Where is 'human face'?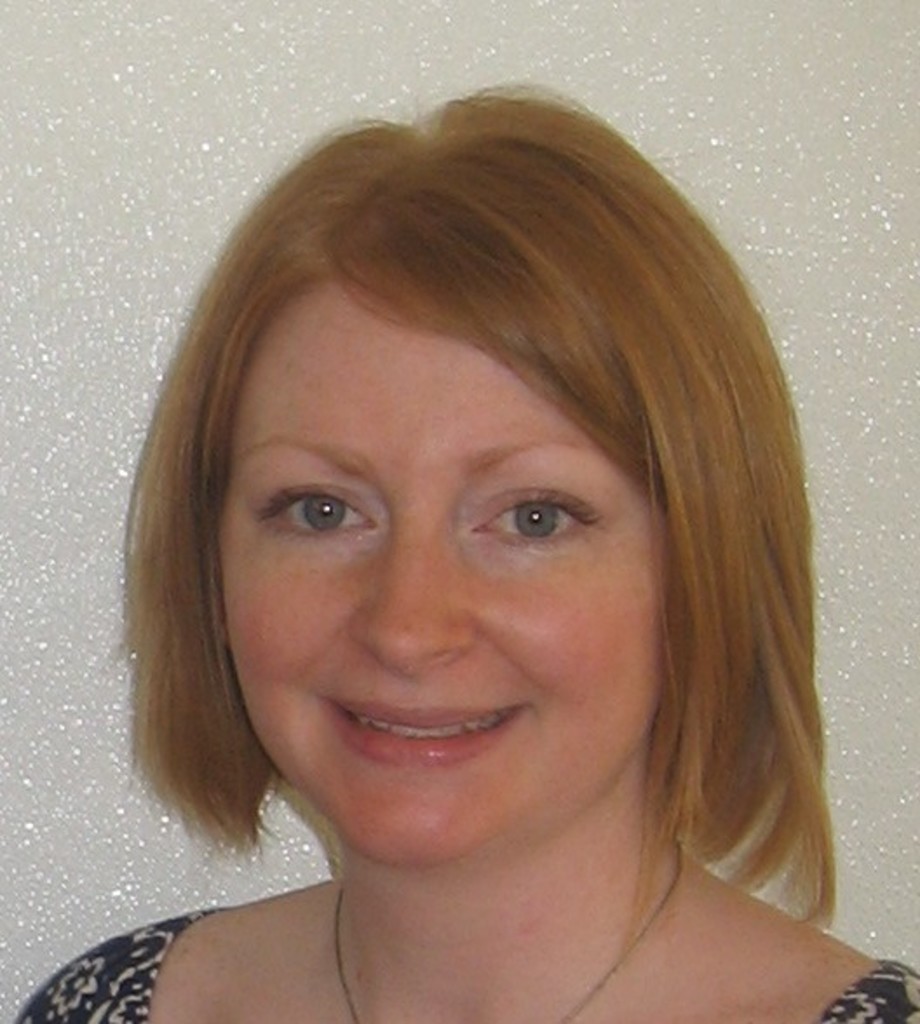
detection(174, 233, 720, 846).
